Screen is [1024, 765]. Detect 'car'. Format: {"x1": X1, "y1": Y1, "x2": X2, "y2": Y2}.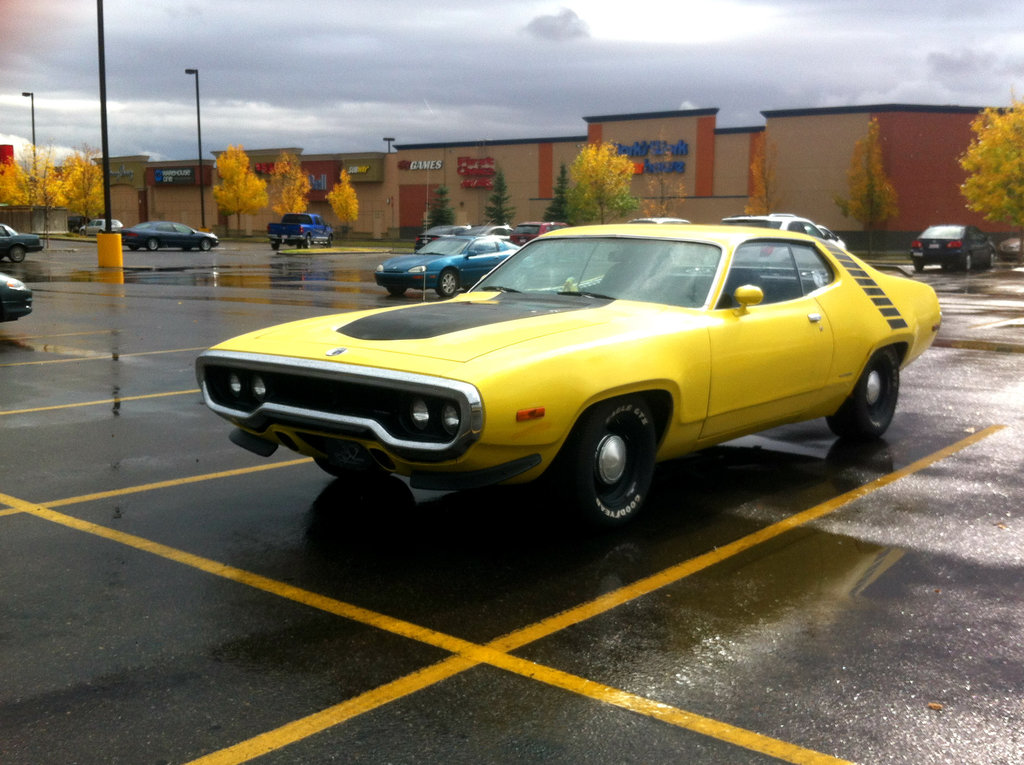
{"x1": 413, "y1": 222, "x2": 476, "y2": 249}.
